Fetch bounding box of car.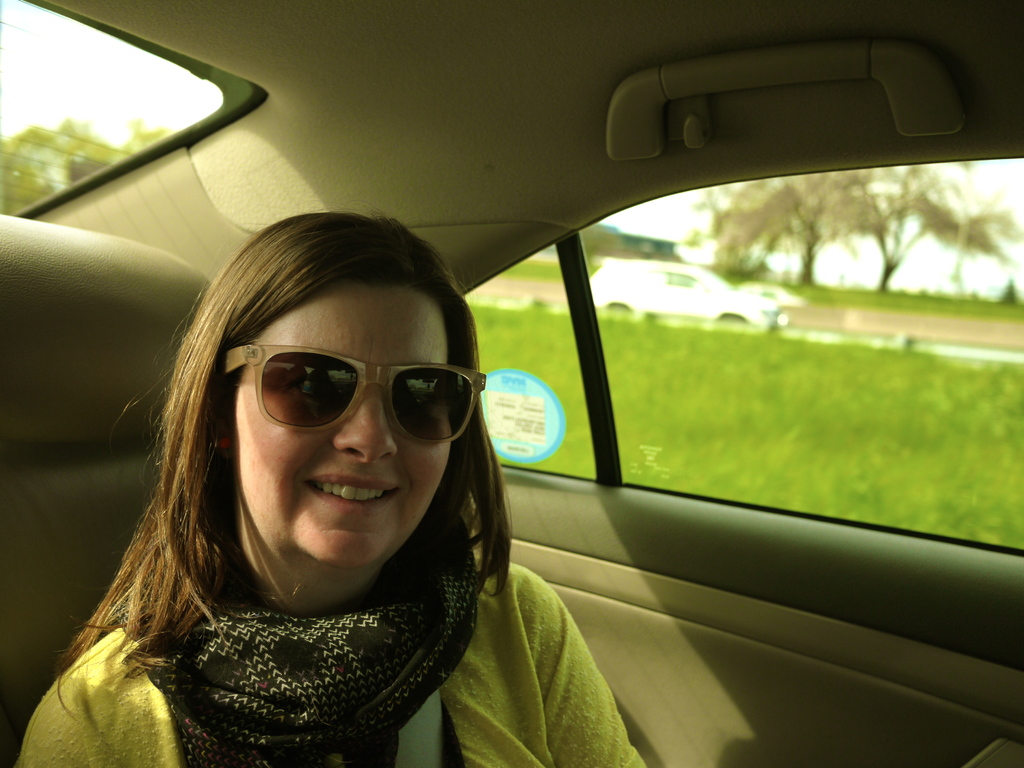
Bbox: <box>0,0,1023,766</box>.
